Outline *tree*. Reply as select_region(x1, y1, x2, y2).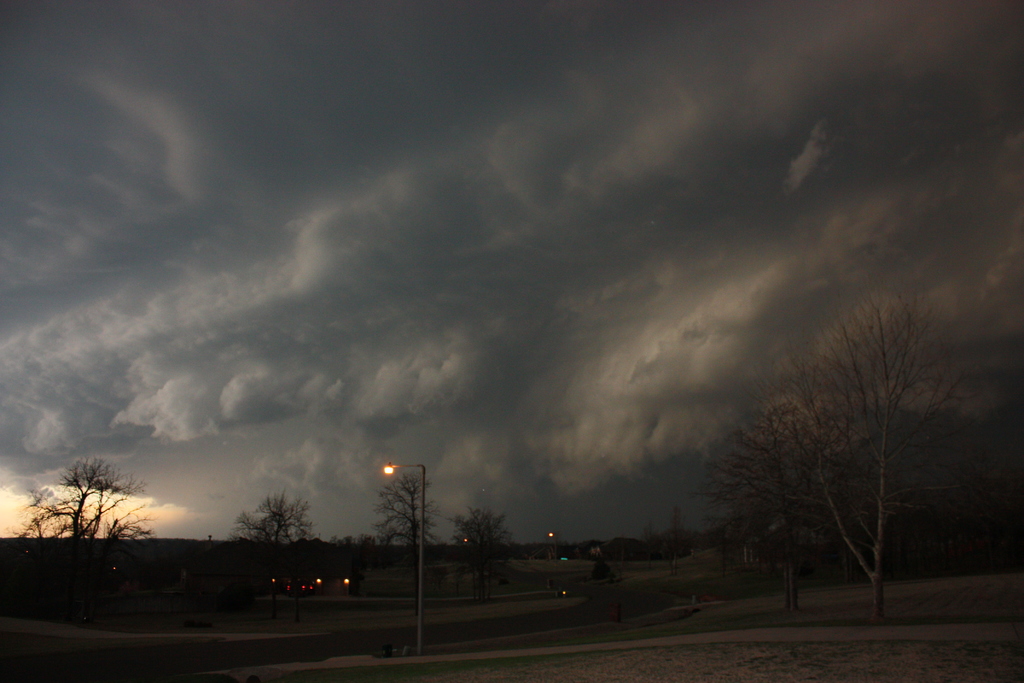
select_region(229, 497, 309, 550).
